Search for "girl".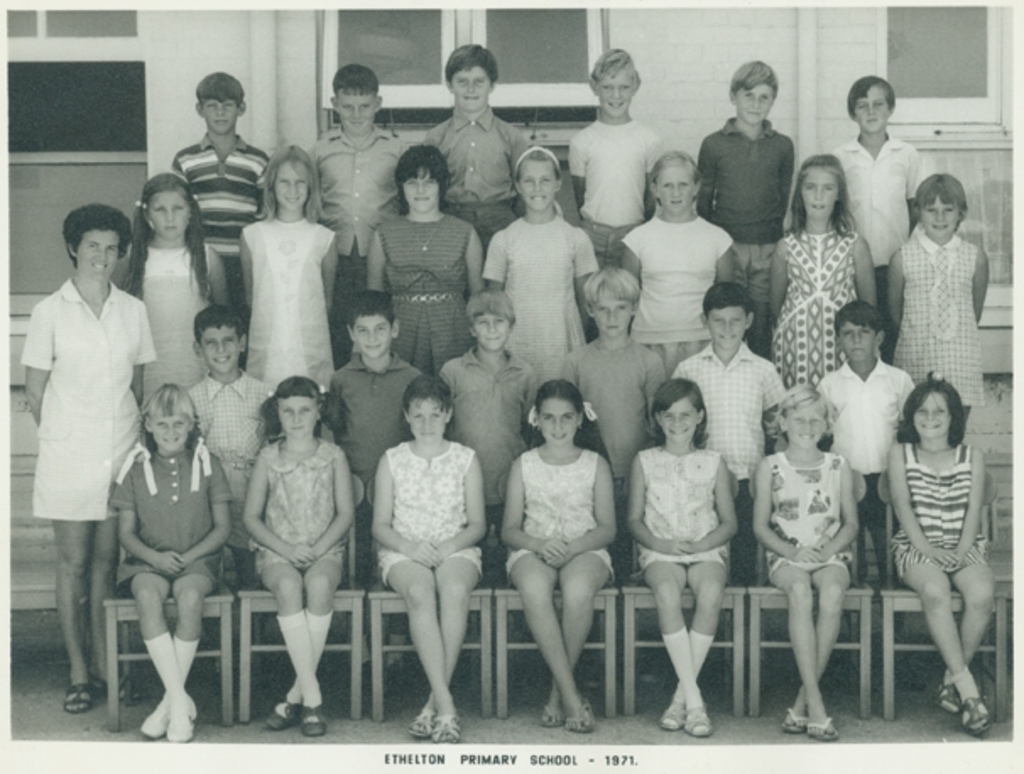
Found at [370, 144, 482, 375].
